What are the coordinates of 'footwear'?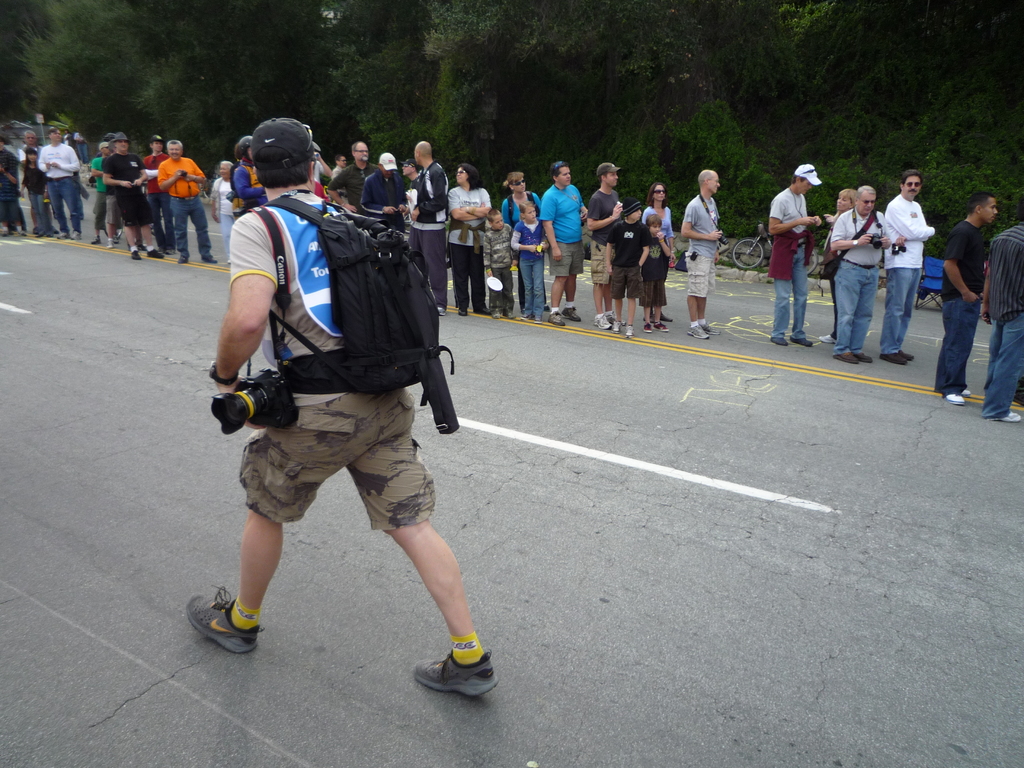
[945, 392, 966, 406].
